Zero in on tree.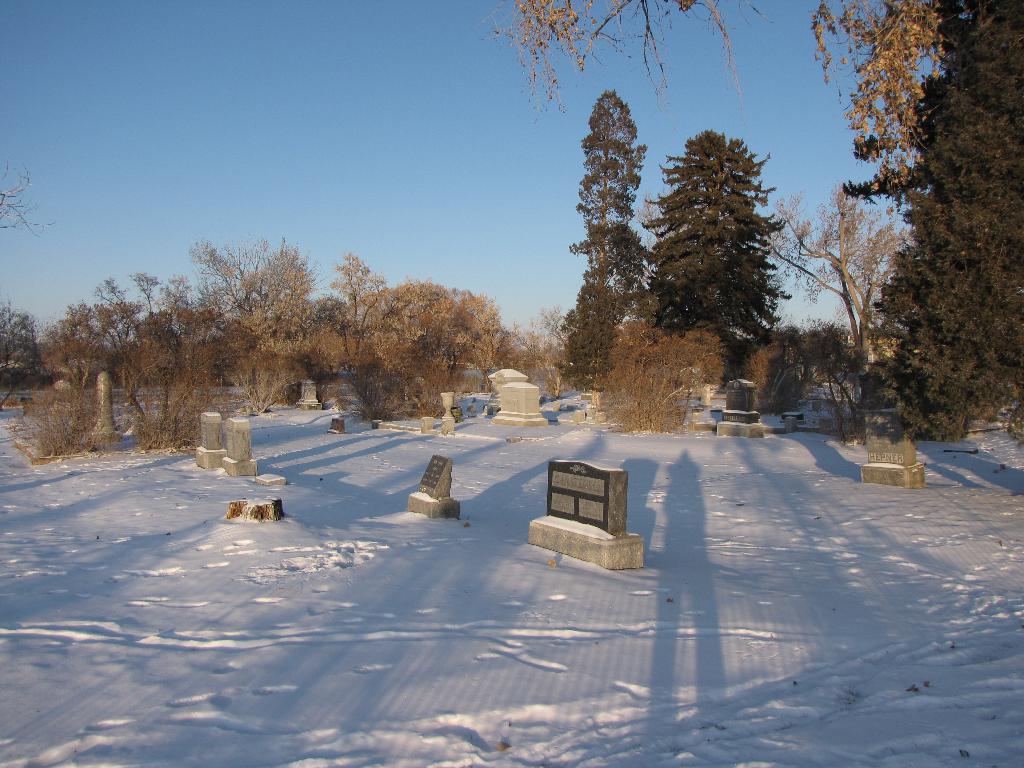
Zeroed in: left=833, top=0, right=1023, bottom=452.
